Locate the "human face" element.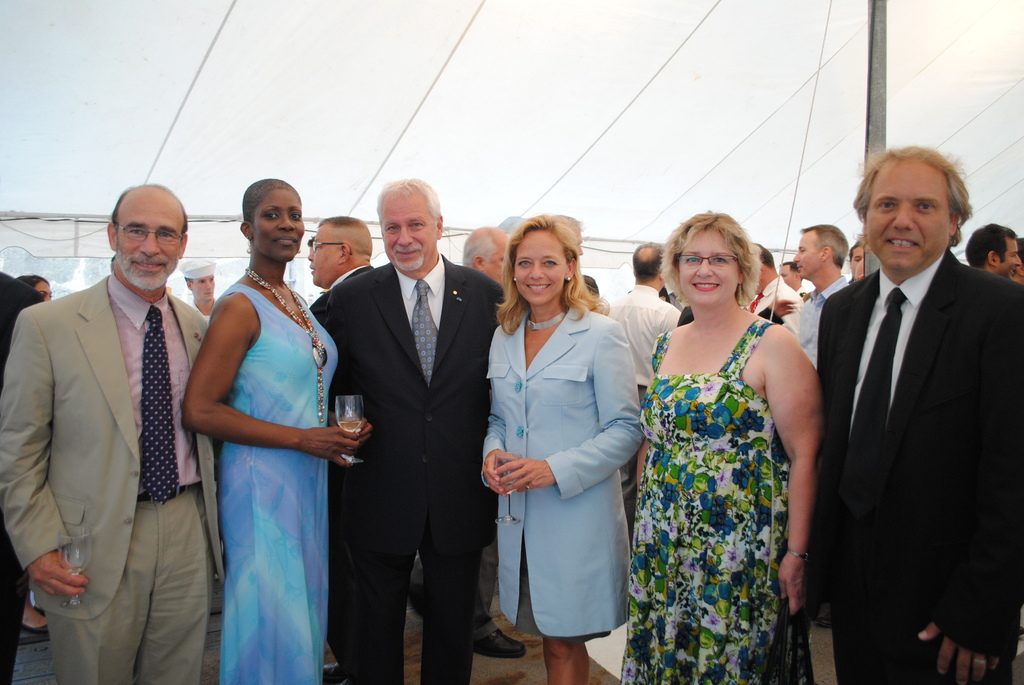
Element bbox: [x1=35, y1=281, x2=52, y2=300].
